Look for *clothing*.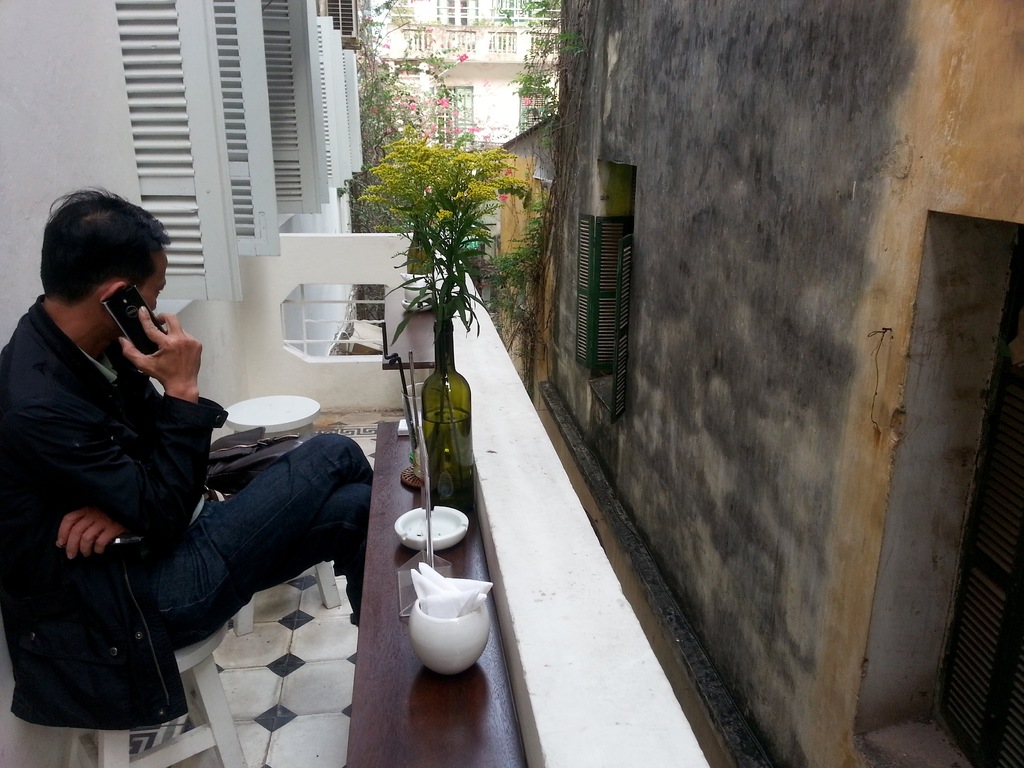
Found: pyautogui.locateOnScreen(0, 286, 215, 725).
